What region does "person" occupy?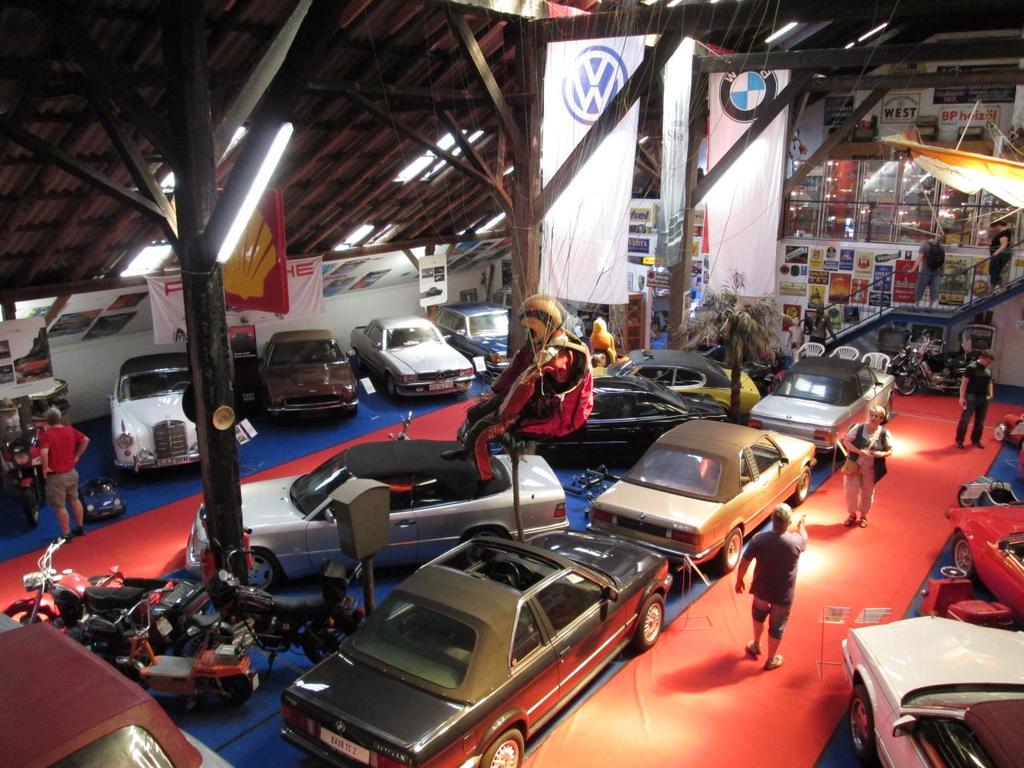
x1=838 y1=404 x2=890 y2=526.
